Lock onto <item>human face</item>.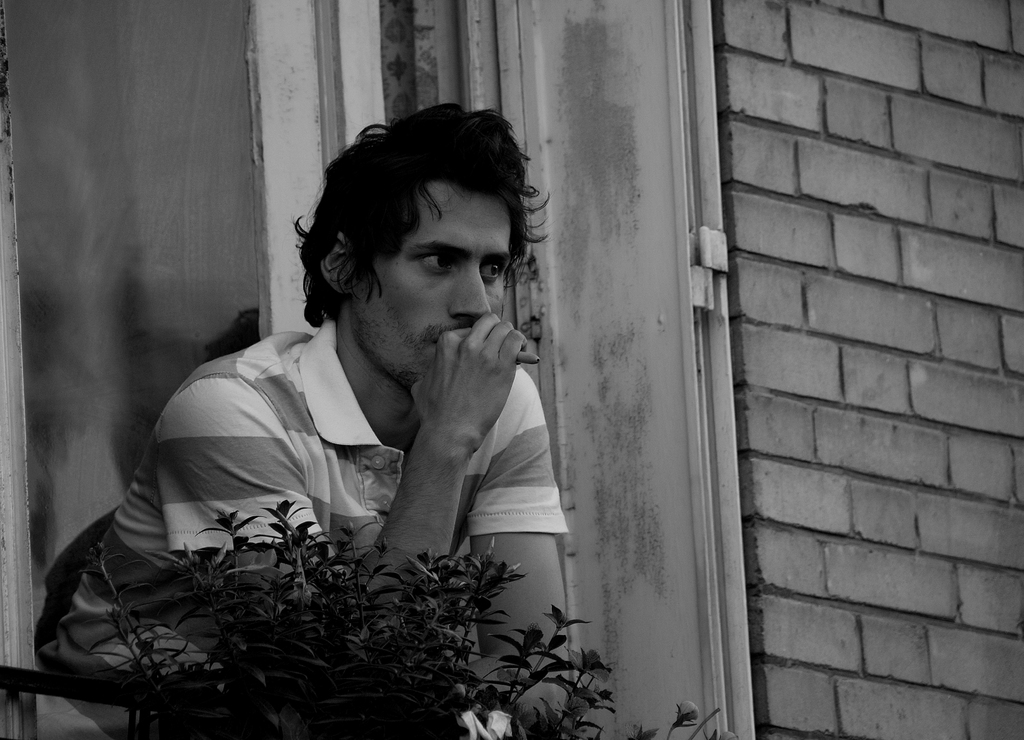
Locked: 351 180 509 381.
